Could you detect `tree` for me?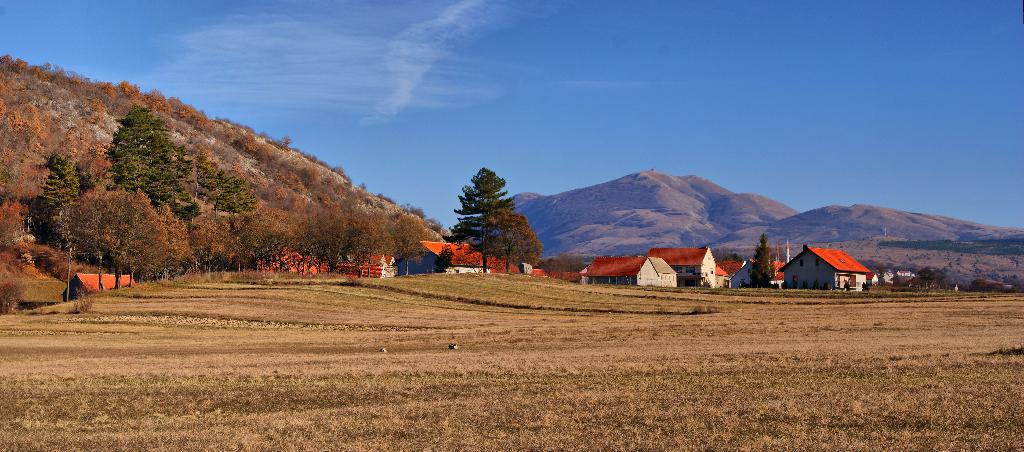
Detection result: crop(0, 272, 24, 311).
